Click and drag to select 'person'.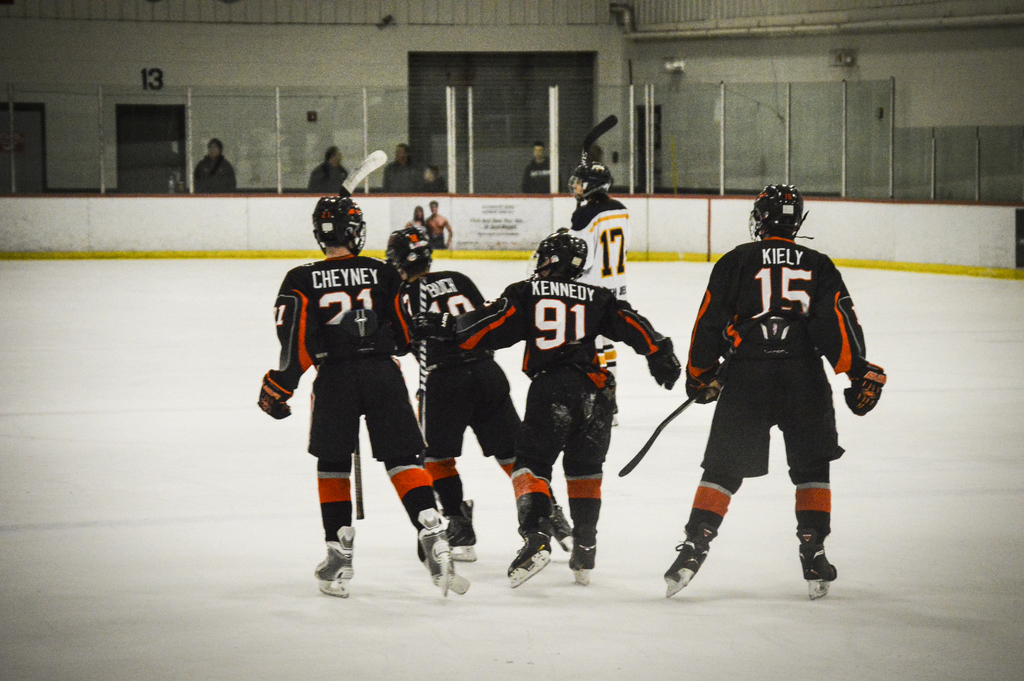
Selection: [left=385, top=147, right=420, bottom=193].
